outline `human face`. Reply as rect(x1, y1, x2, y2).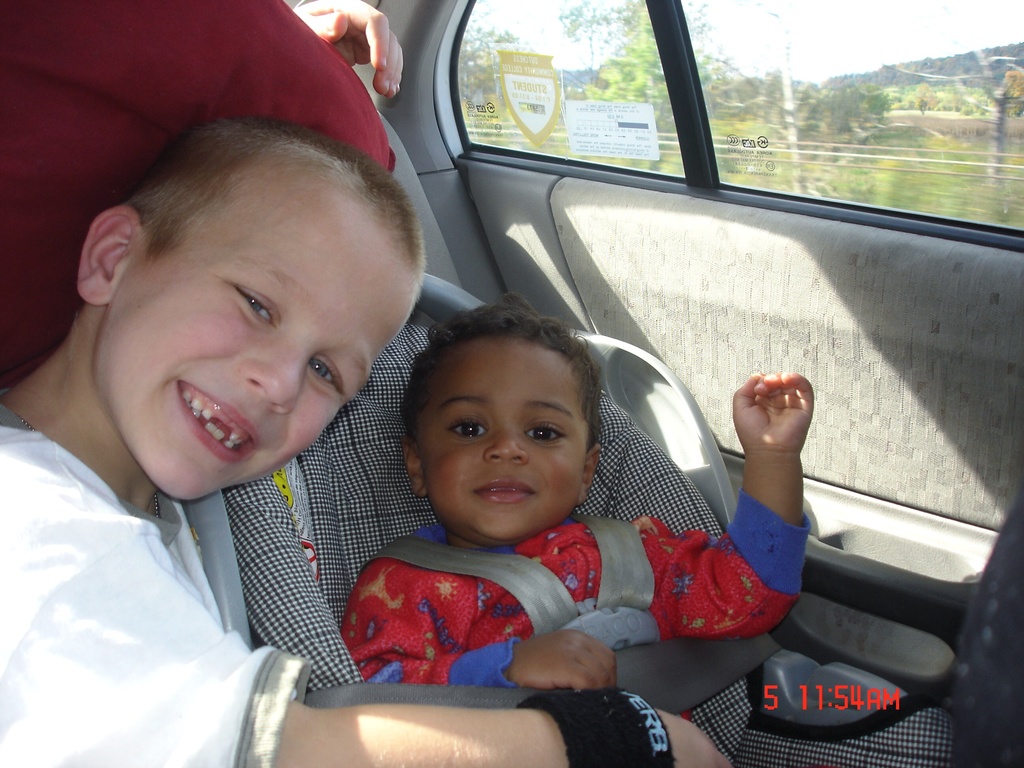
rect(410, 339, 591, 541).
